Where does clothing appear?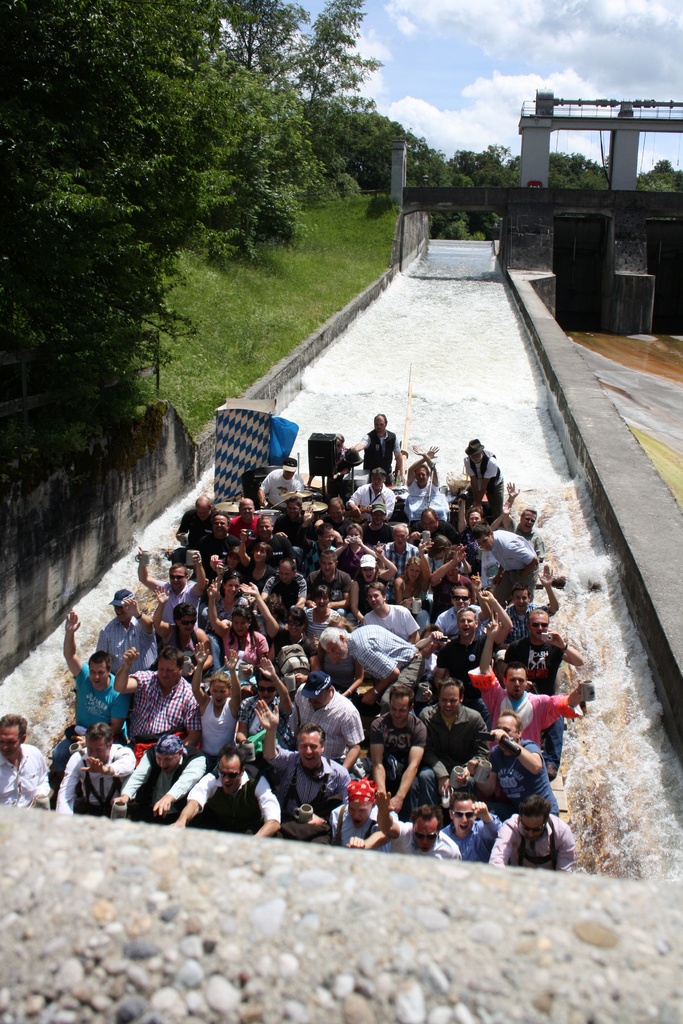
Appears at pyautogui.locateOnScreen(277, 514, 313, 547).
